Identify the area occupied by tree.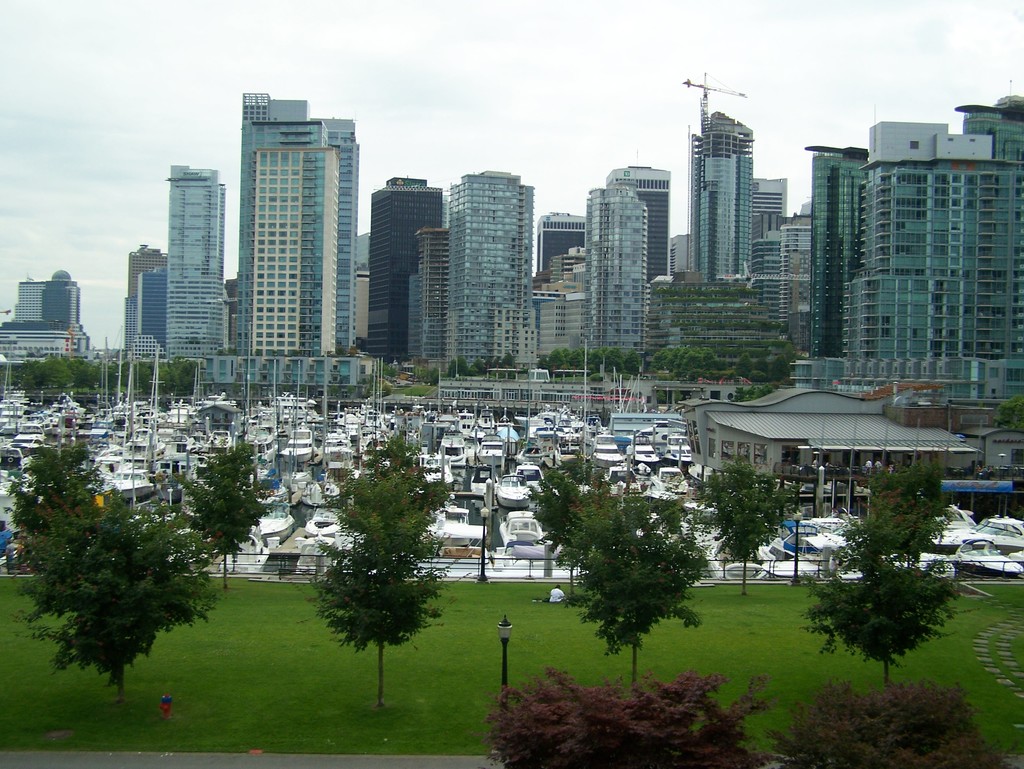
Area: {"x1": 310, "y1": 399, "x2": 439, "y2": 705}.
